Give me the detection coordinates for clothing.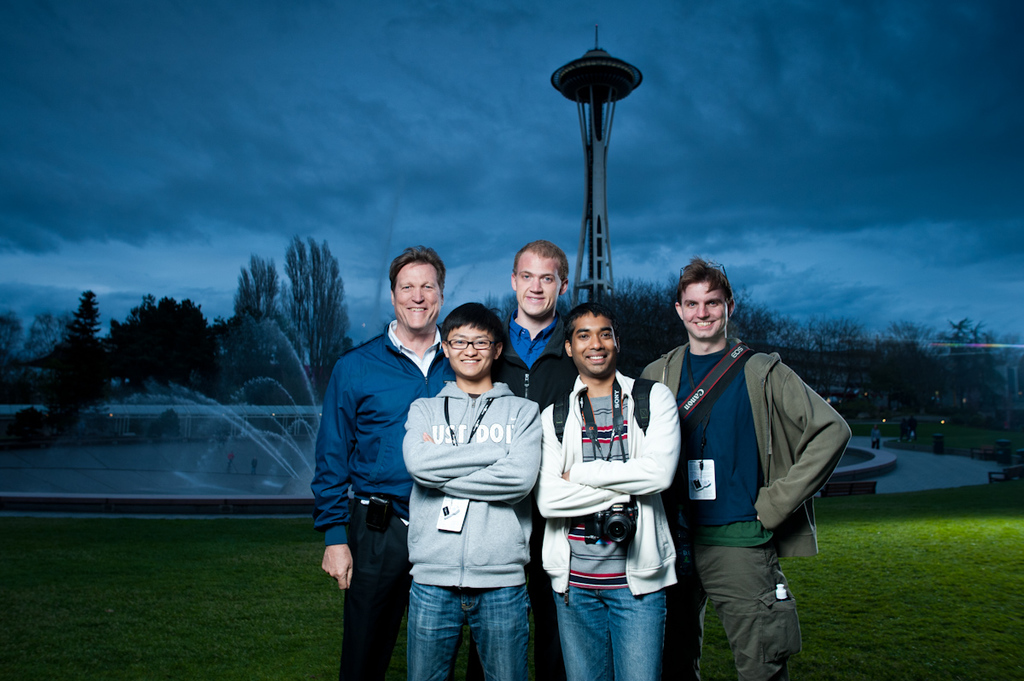
Rect(492, 317, 585, 680).
